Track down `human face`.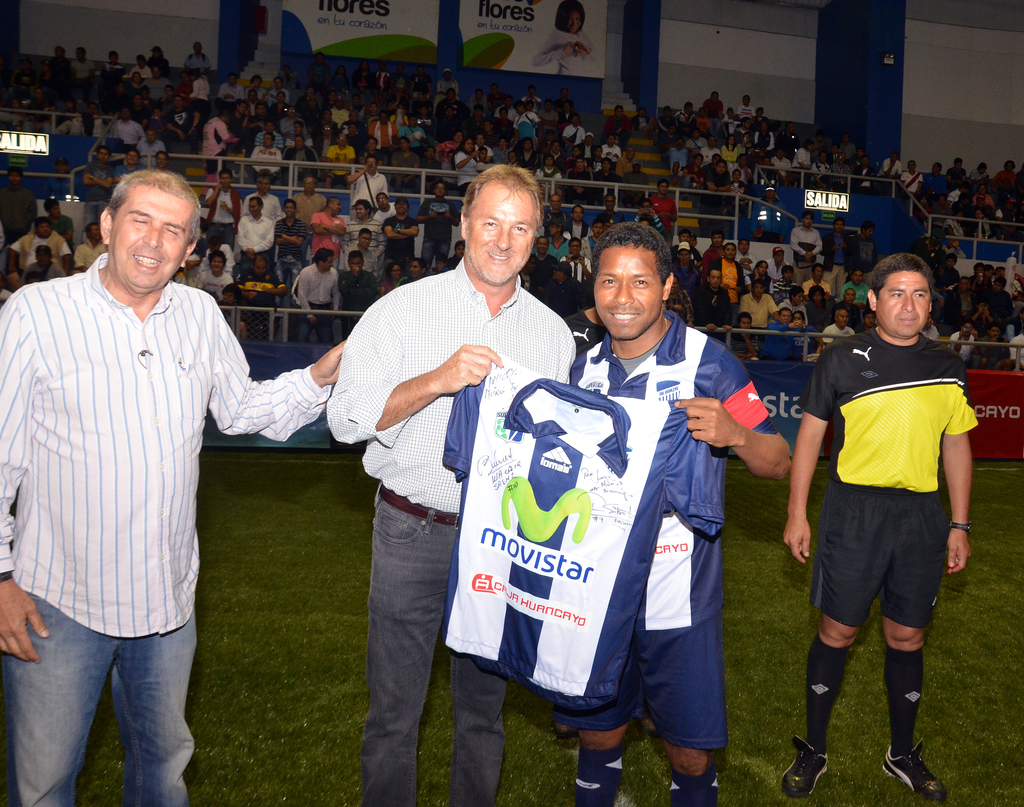
Tracked to bbox=(544, 101, 551, 108).
